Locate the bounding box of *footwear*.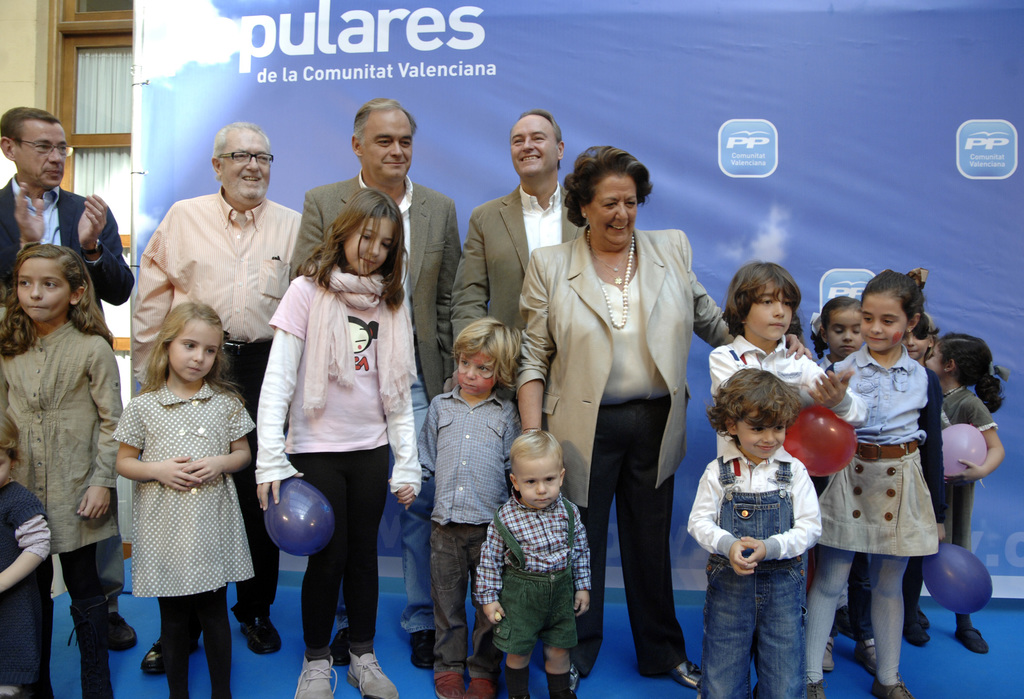
Bounding box: (left=292, top=652, right=332, bottom=698).
